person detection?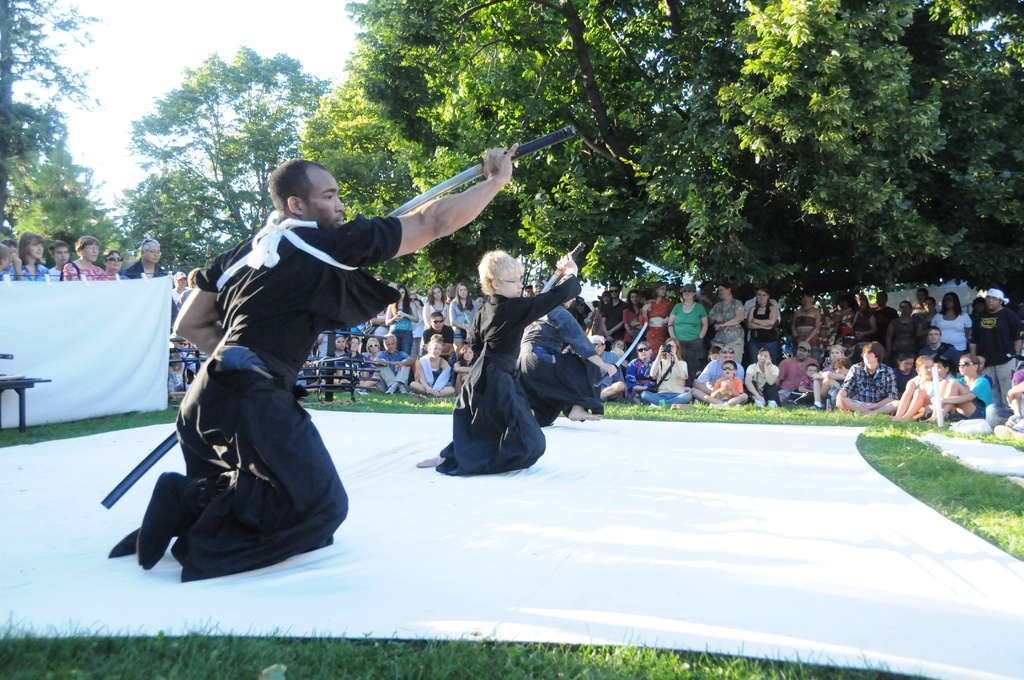
{"left": 109, "top": 143, "right": 518, "bottom": 586}
